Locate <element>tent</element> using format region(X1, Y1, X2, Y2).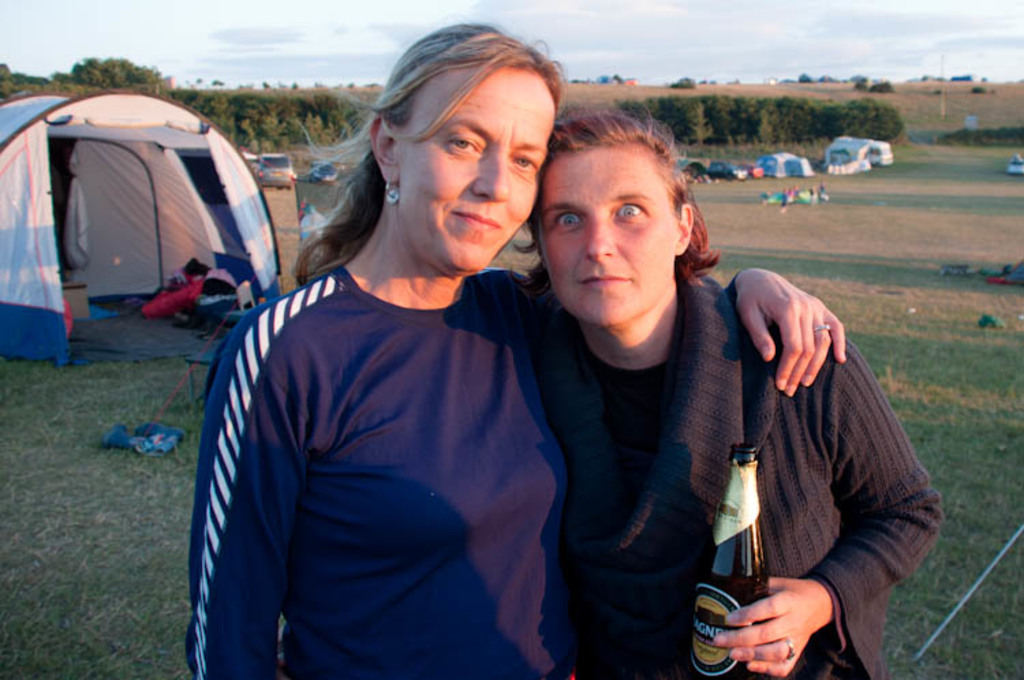
region(822, 134, 889, 165).
